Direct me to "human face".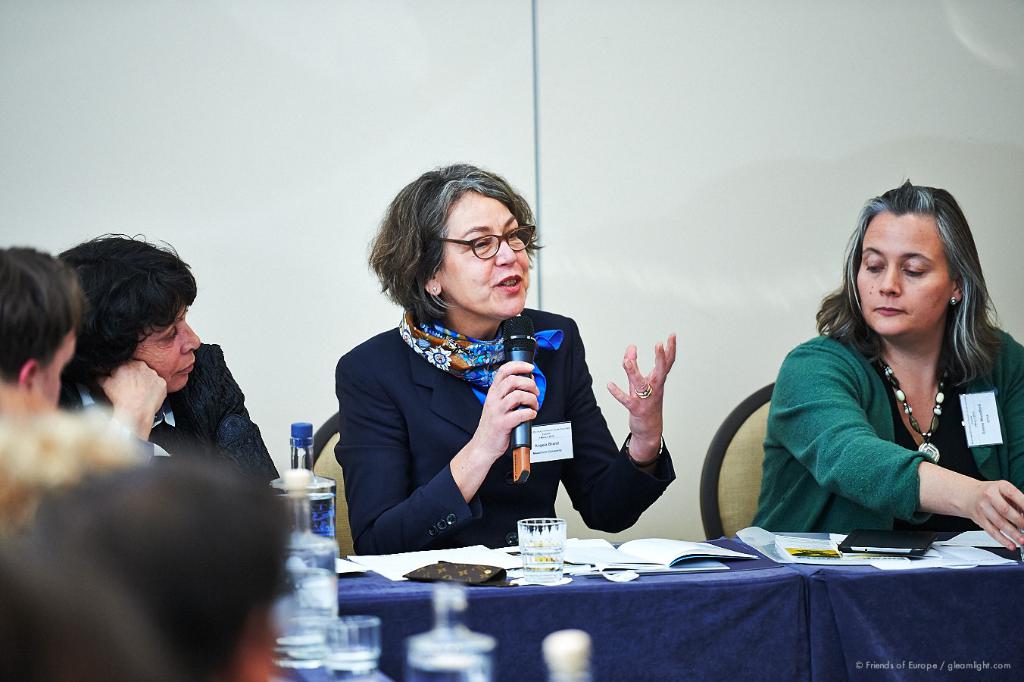
Direction: bbox=(857, 209, 954, 337).
